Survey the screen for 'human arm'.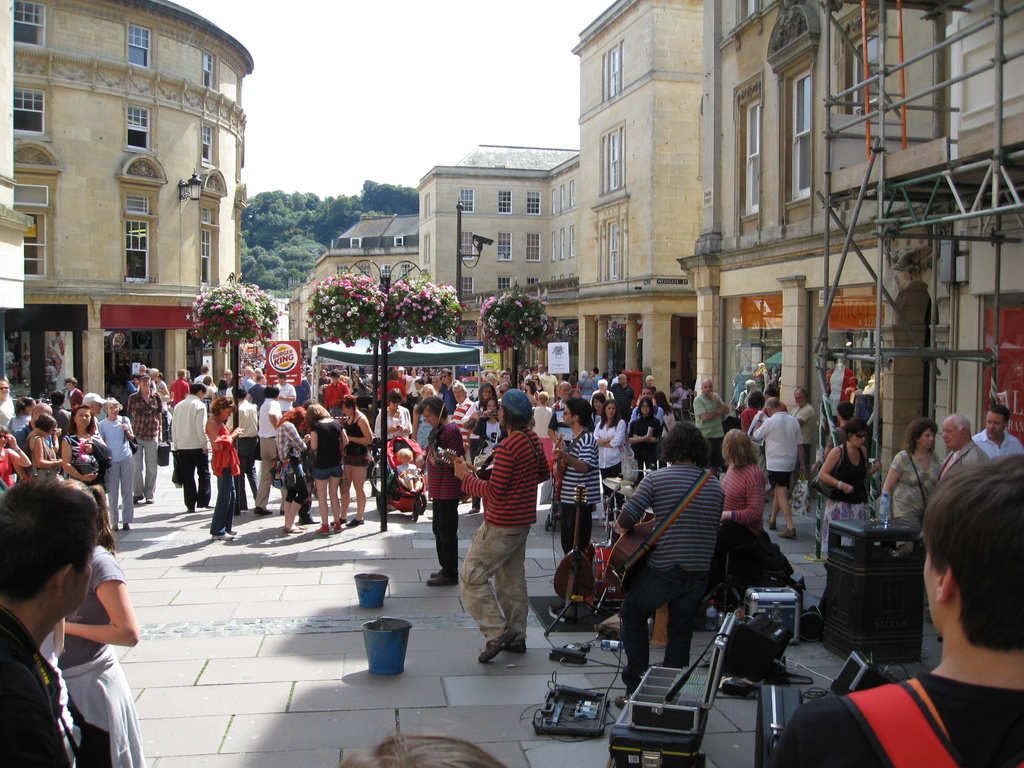
Survey found: [451, 442, 517, 499].
